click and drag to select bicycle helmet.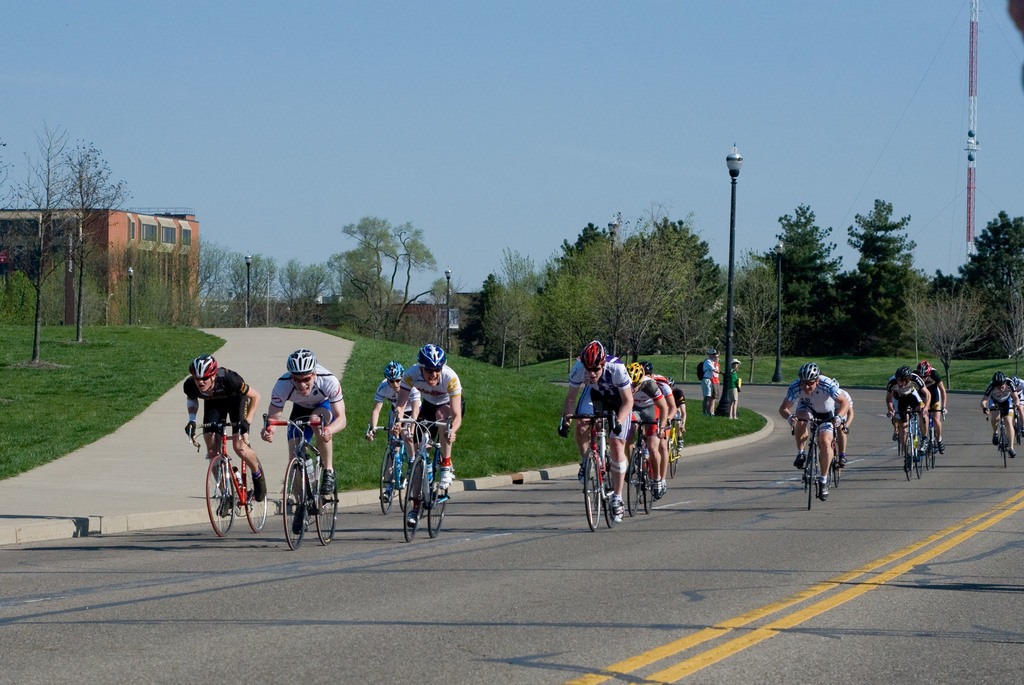
Selection: region(798, 361, 818, 382).
